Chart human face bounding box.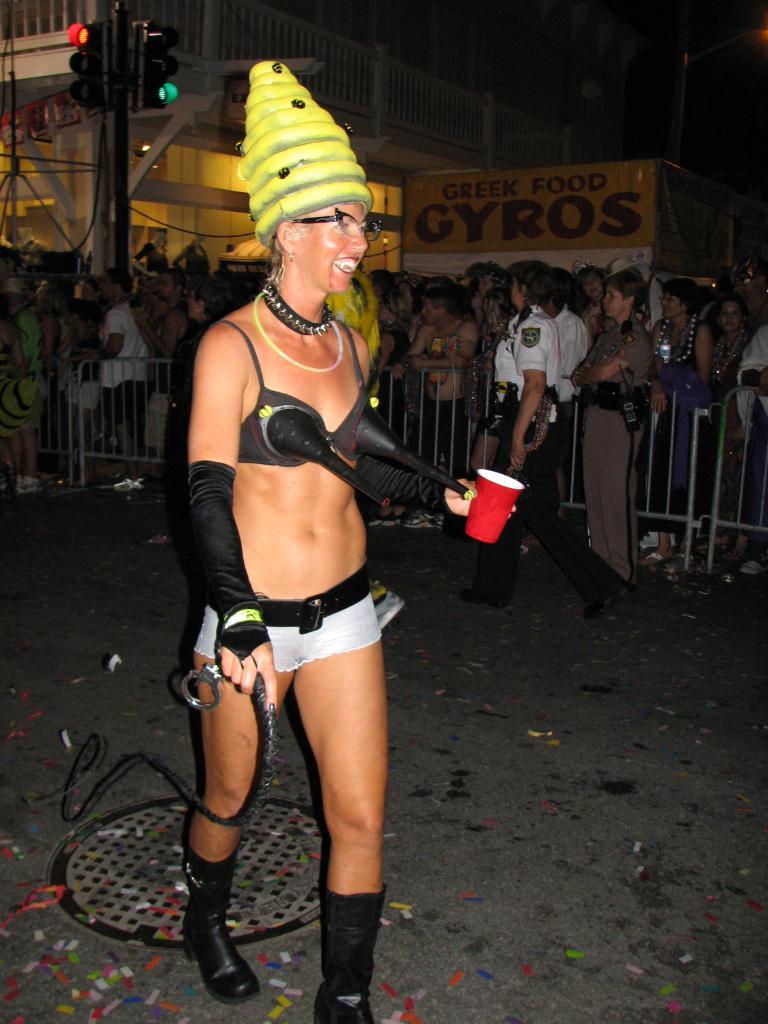
Charted: 665/291/680/316.
